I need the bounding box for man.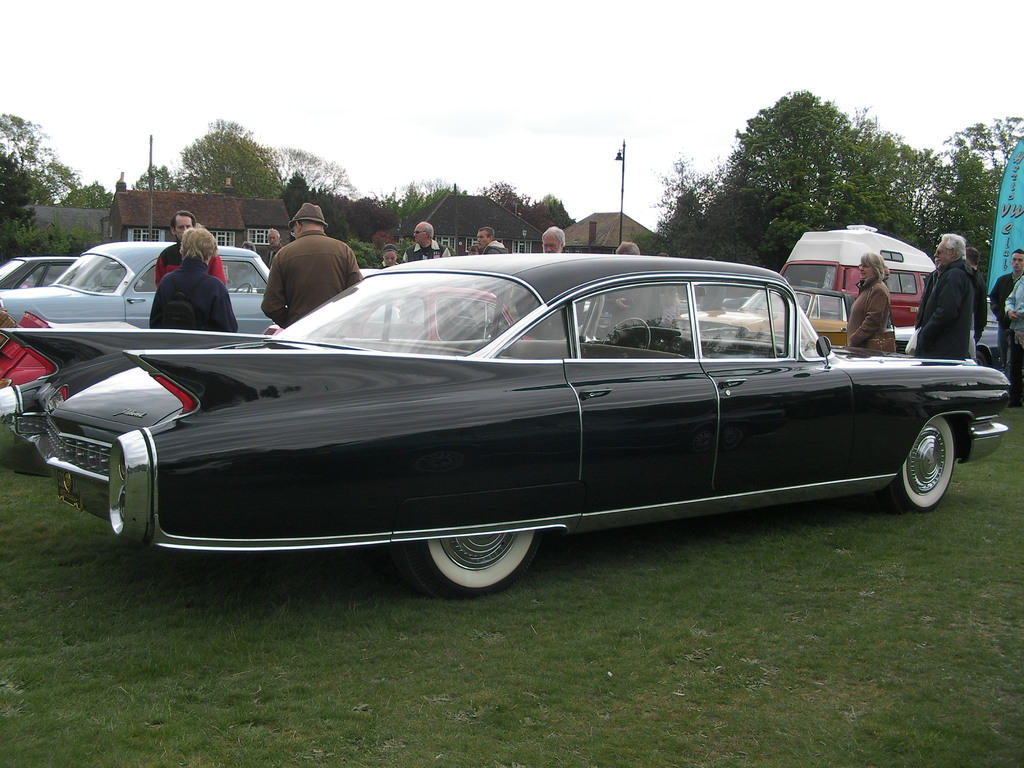
Here it is: (x1=247, y1=227, x2=284, y2=265).
